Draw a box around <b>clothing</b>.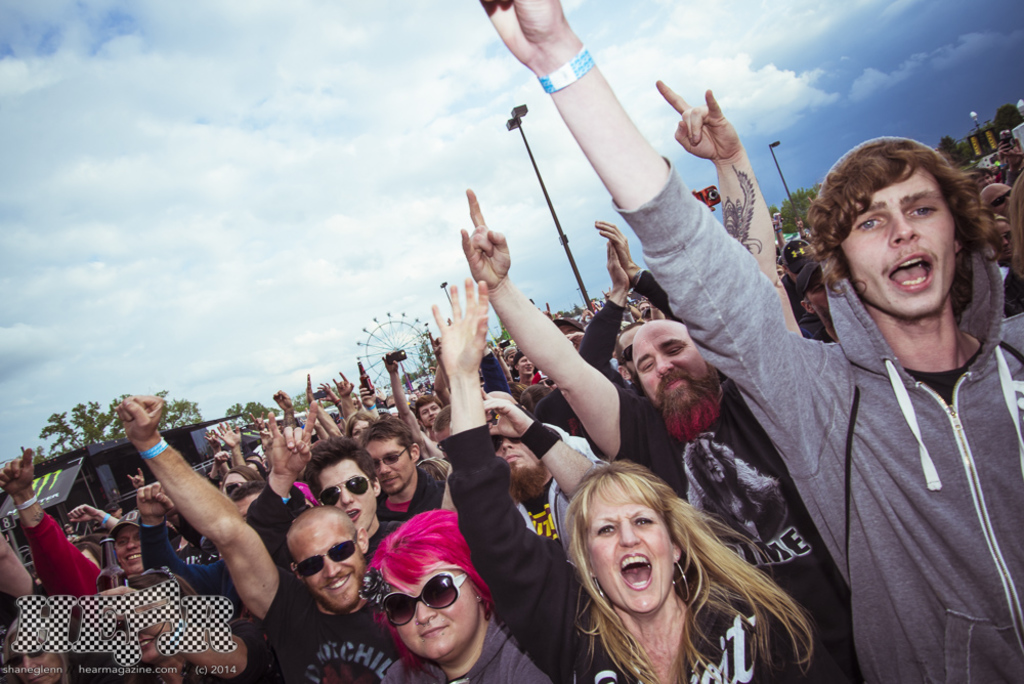
Rect(610, 377, 859, 683).
